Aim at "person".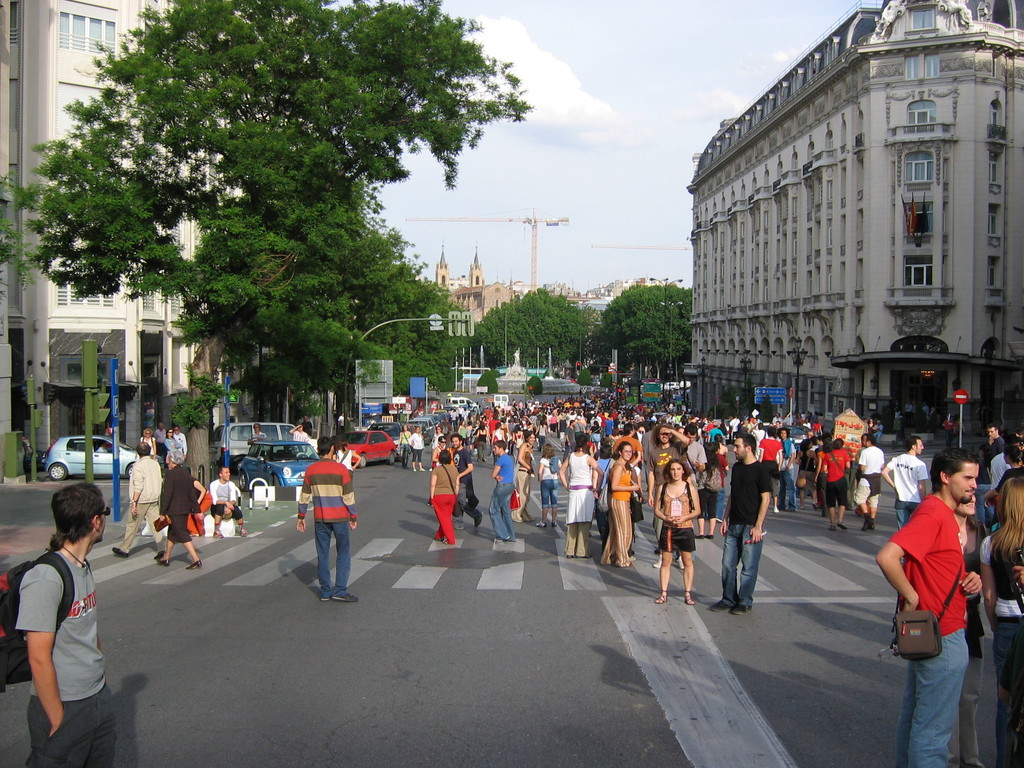
Aimed at <box>820,445,854,522</box>.
